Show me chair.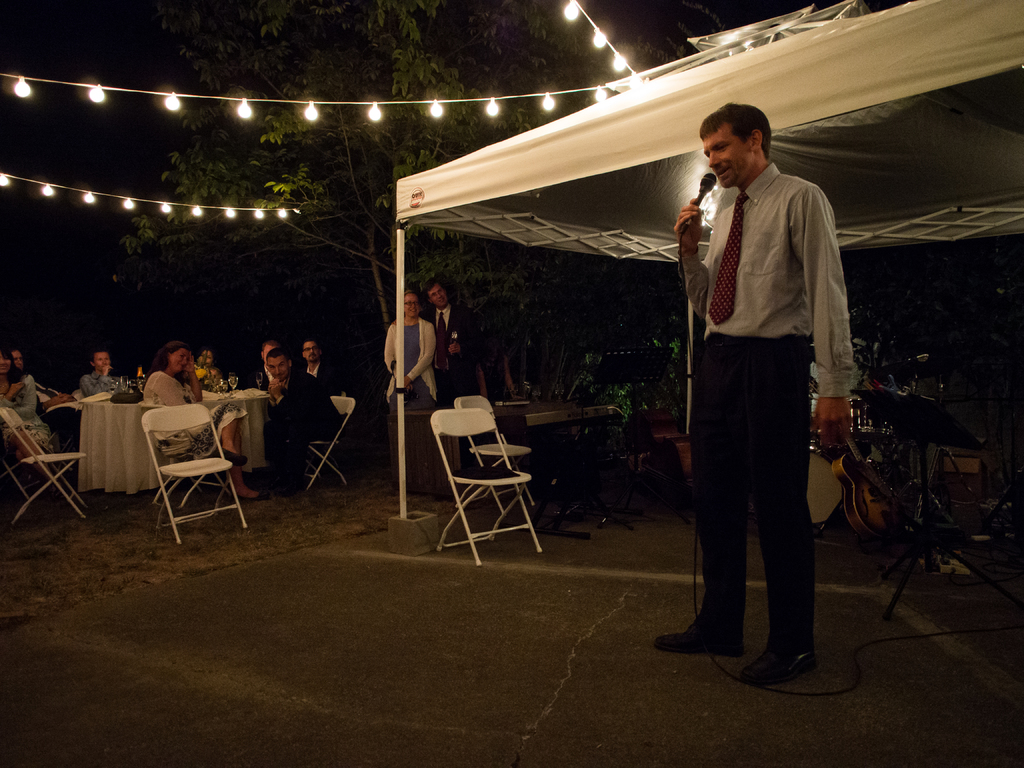
chair is here: (x1=0, y1=410, x2=84, y2=522).
